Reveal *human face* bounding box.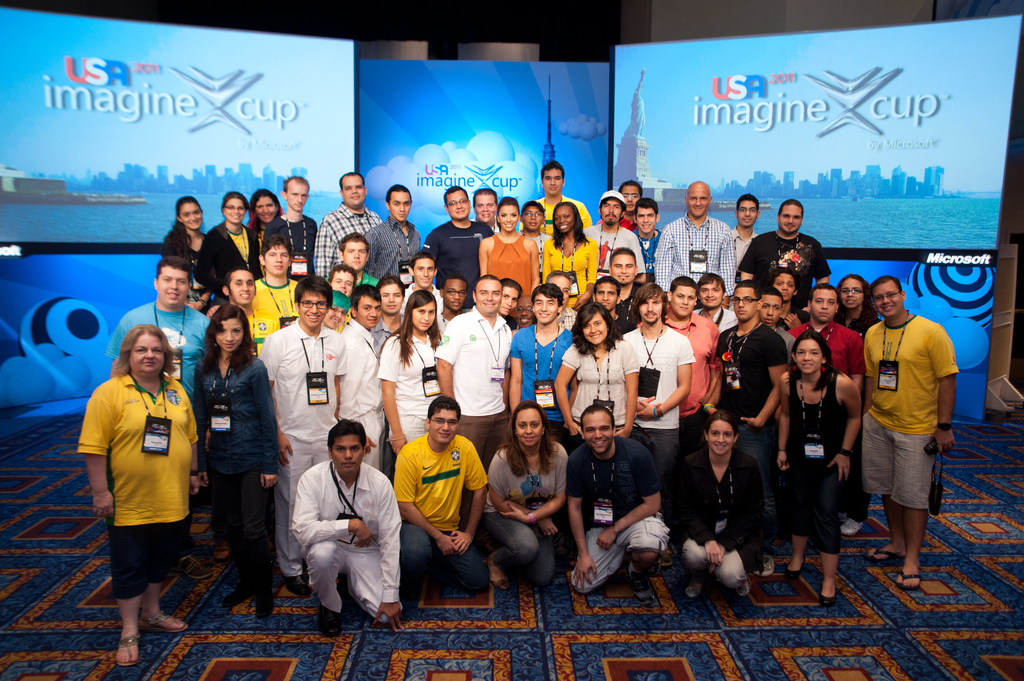
Revealed: 449, 189, 467, 221.
